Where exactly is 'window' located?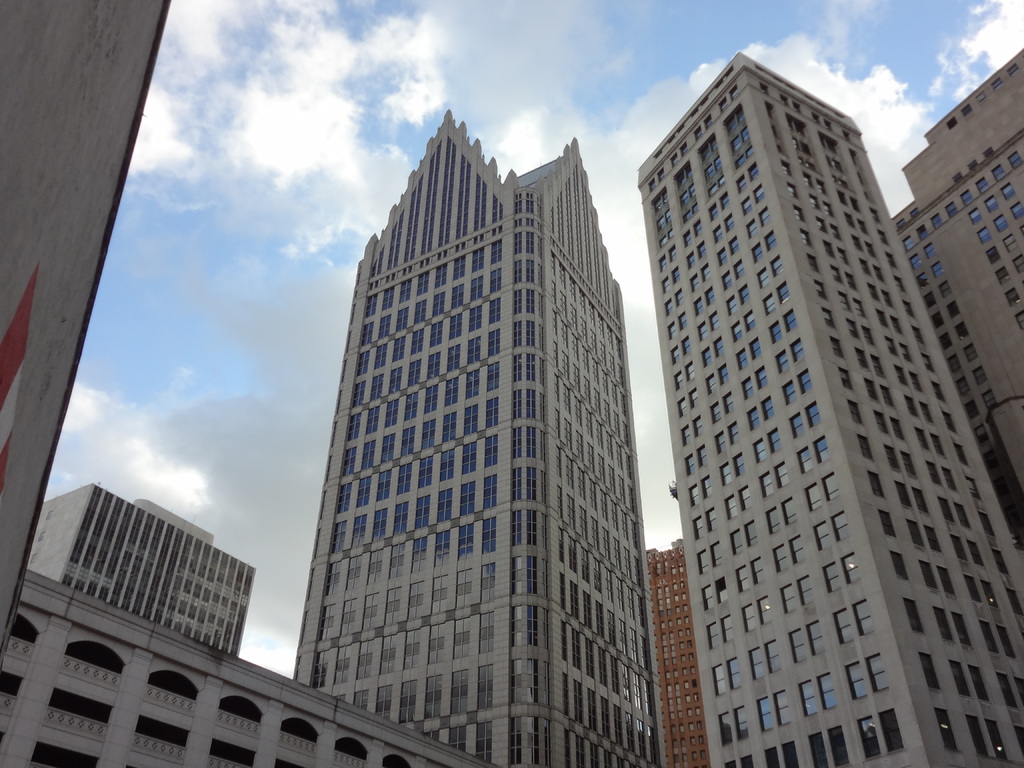
Its bounding box is [785, 531, 810, 563].
